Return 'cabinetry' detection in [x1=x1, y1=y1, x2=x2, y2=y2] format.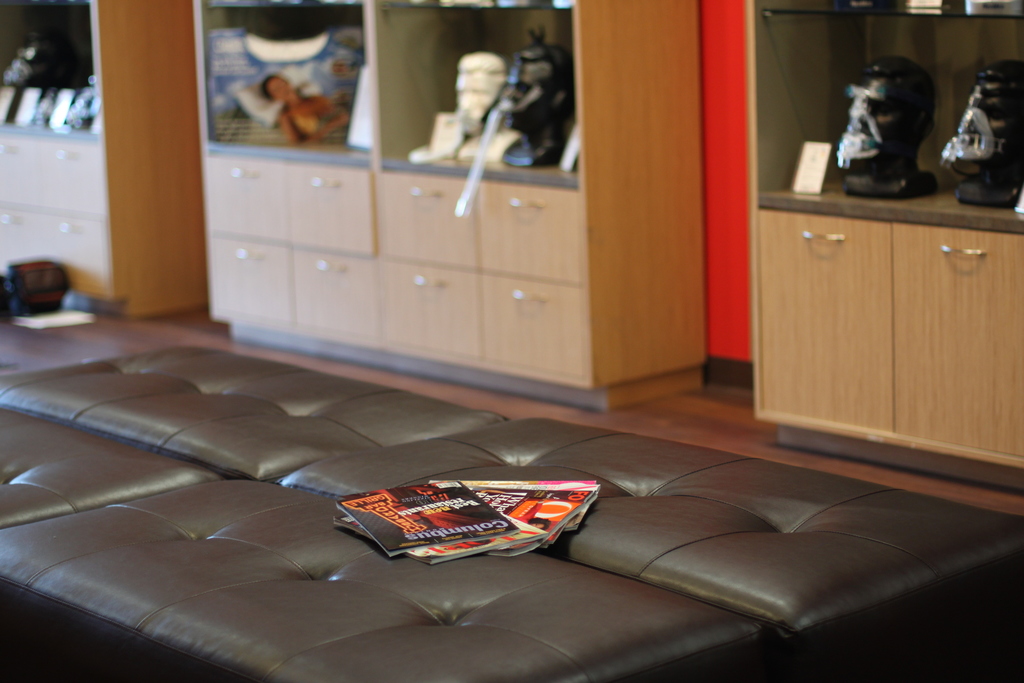
[x1=299, y1=254, x2=383, y2=334].
